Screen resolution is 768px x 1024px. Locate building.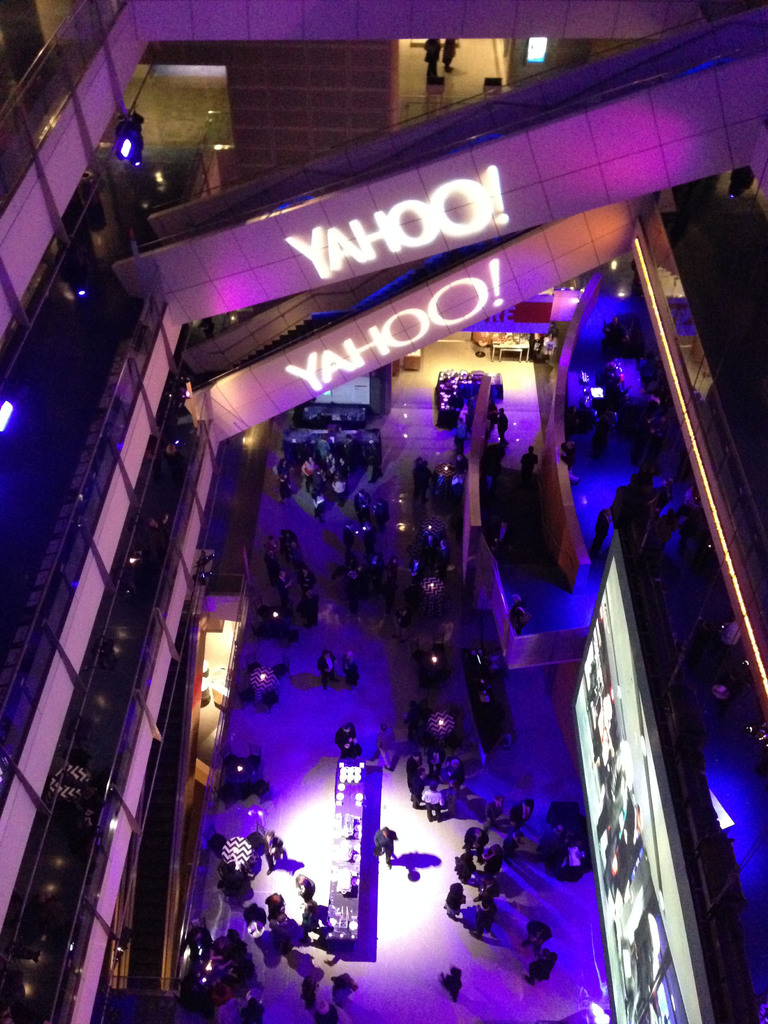
left=0, top=0, right=767, bottom=1023.
